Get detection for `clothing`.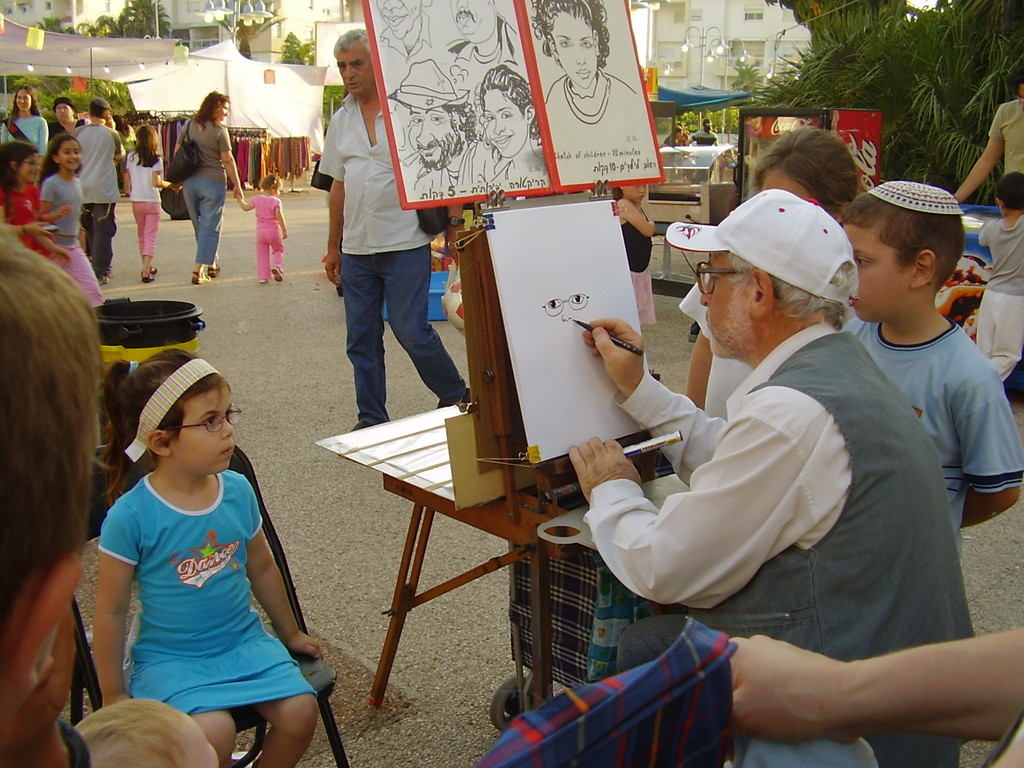
Detection: {"x1": 582, "y1": 312, "x2": 985, "y2": 767}.
